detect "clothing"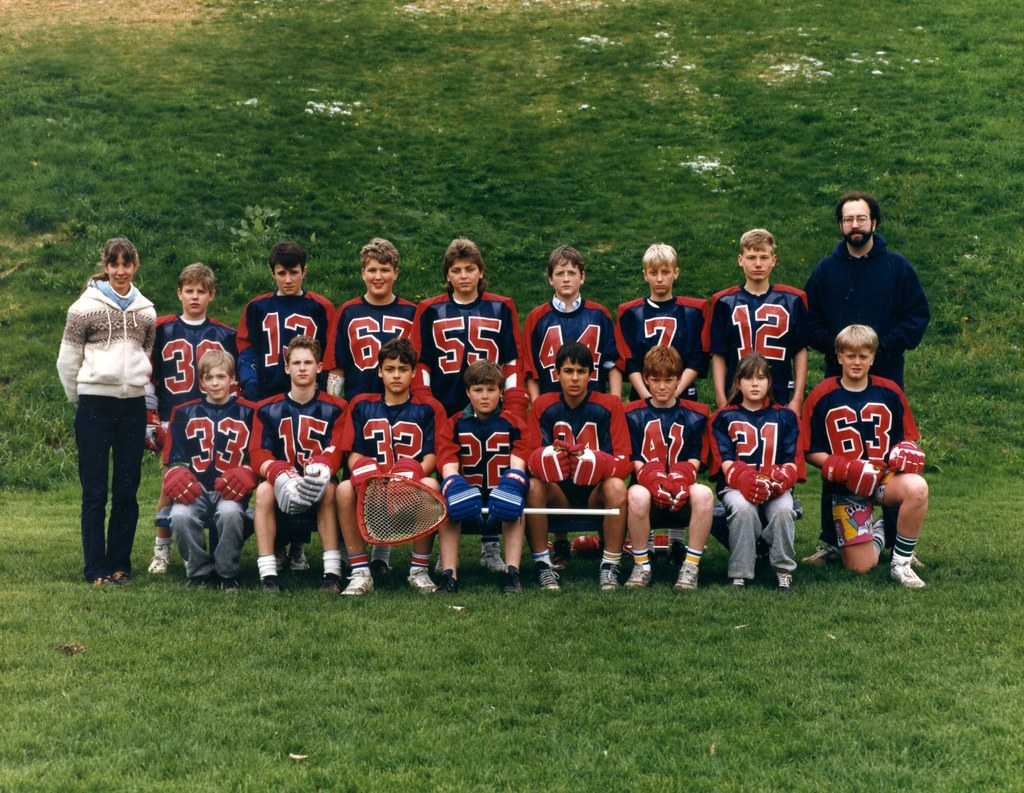
bbox(252, 391, 359, 508)
